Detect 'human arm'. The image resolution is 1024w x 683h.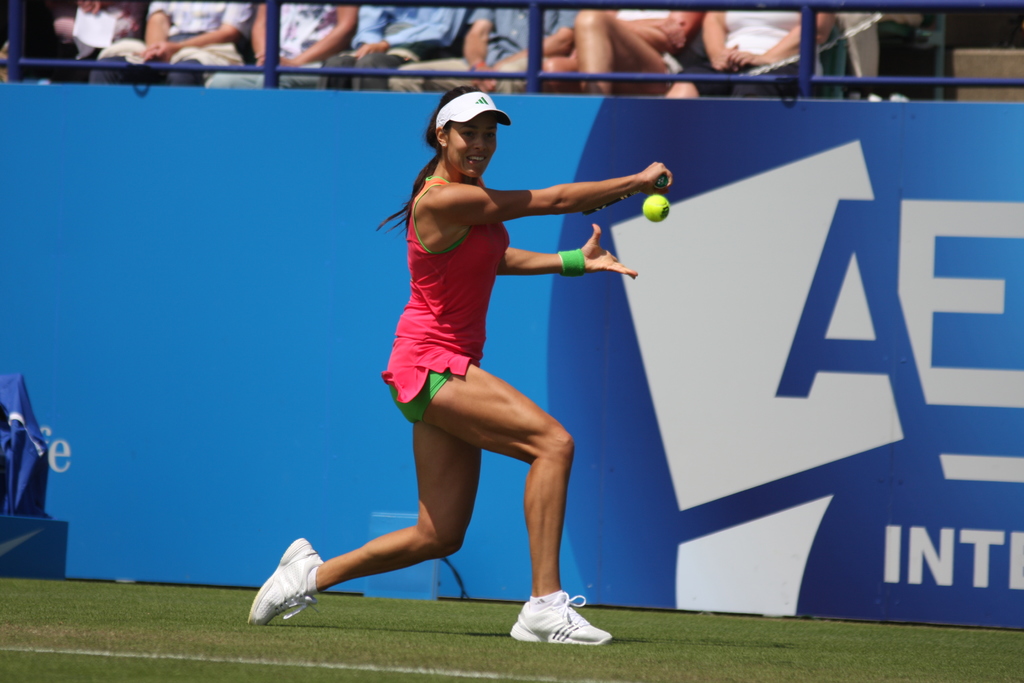
bbox(694, 10, 743, 70).
